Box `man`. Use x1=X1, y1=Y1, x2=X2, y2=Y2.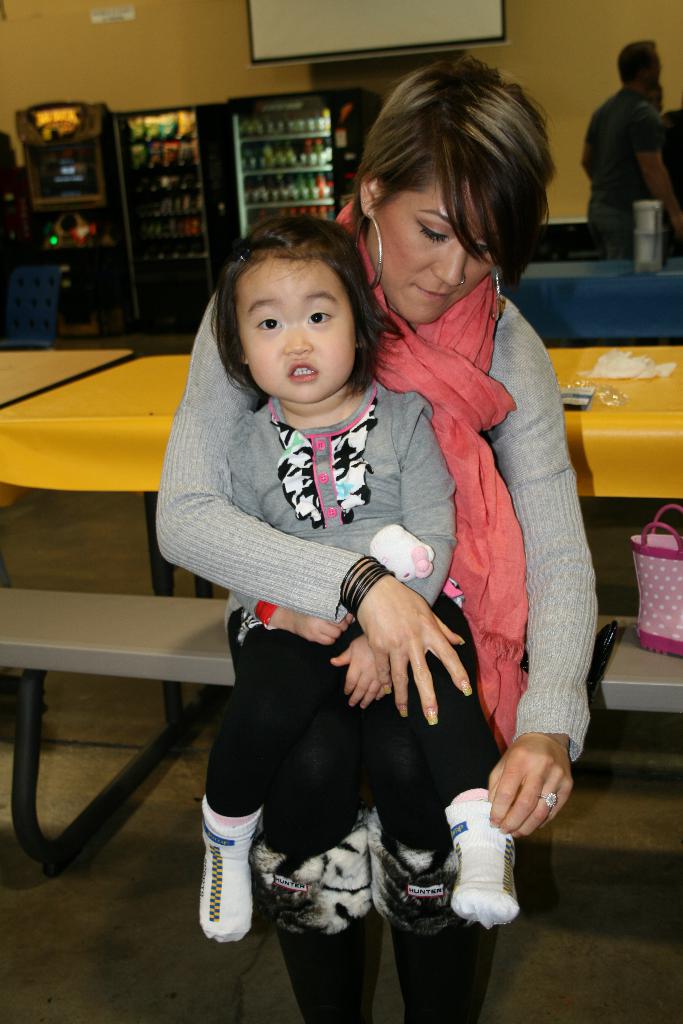
x1=579, y1=38, x2=682, y2=250.
